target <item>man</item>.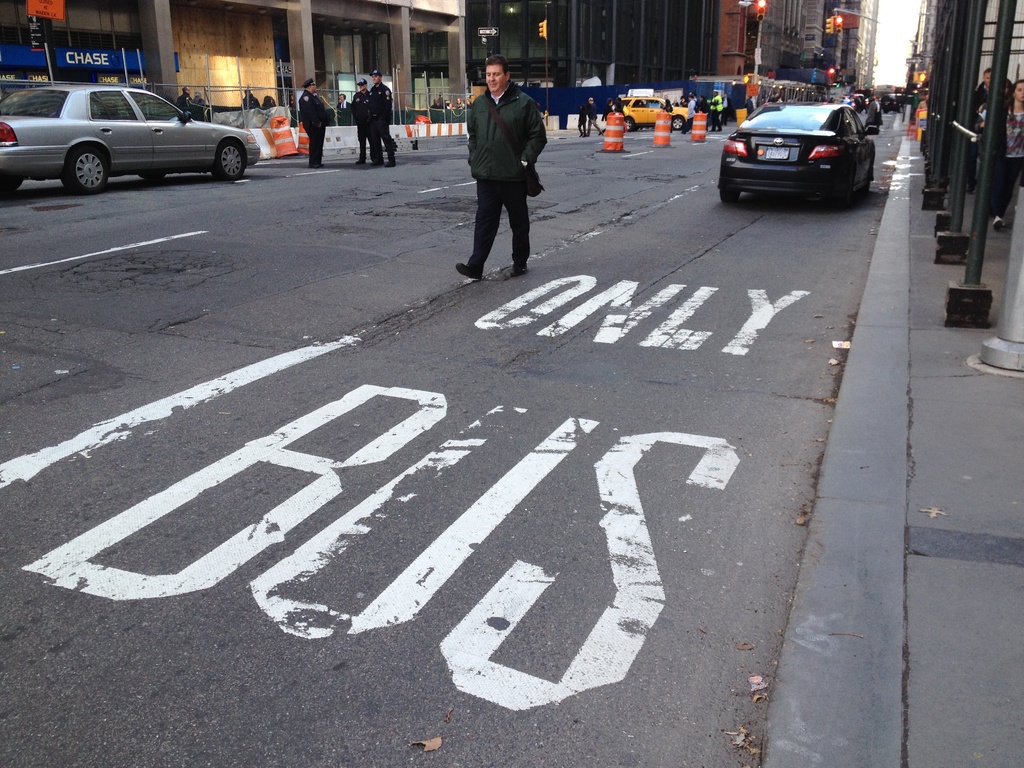
Target region: (350, 76, 374, 166).
